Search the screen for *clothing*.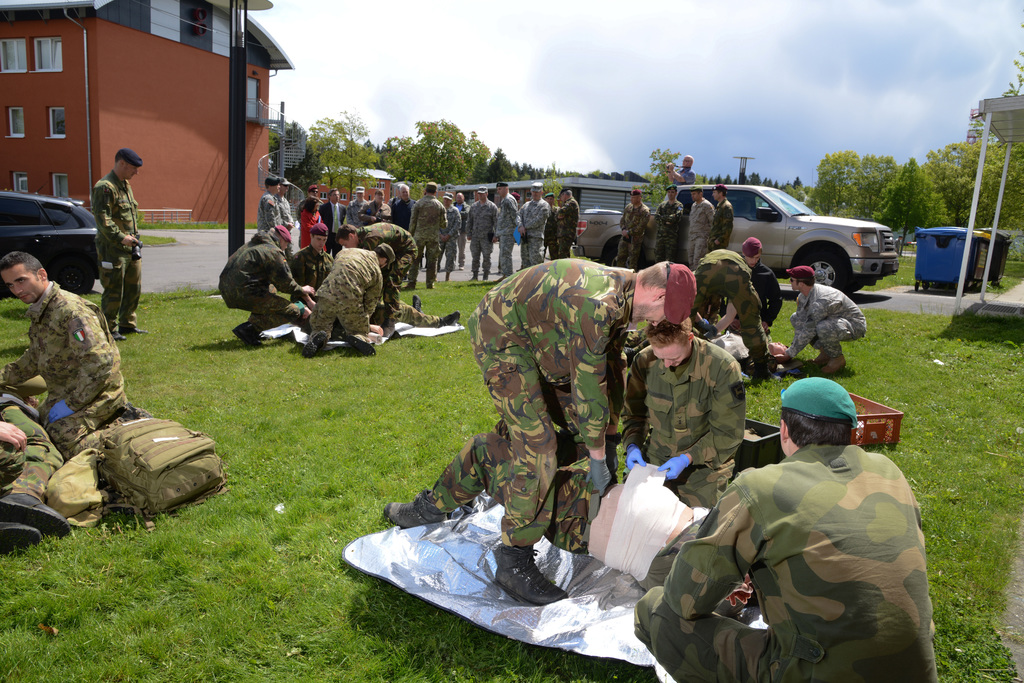
Found at {"x1": 495, "y1": 193, "x2": 518, "y2": 273}.
